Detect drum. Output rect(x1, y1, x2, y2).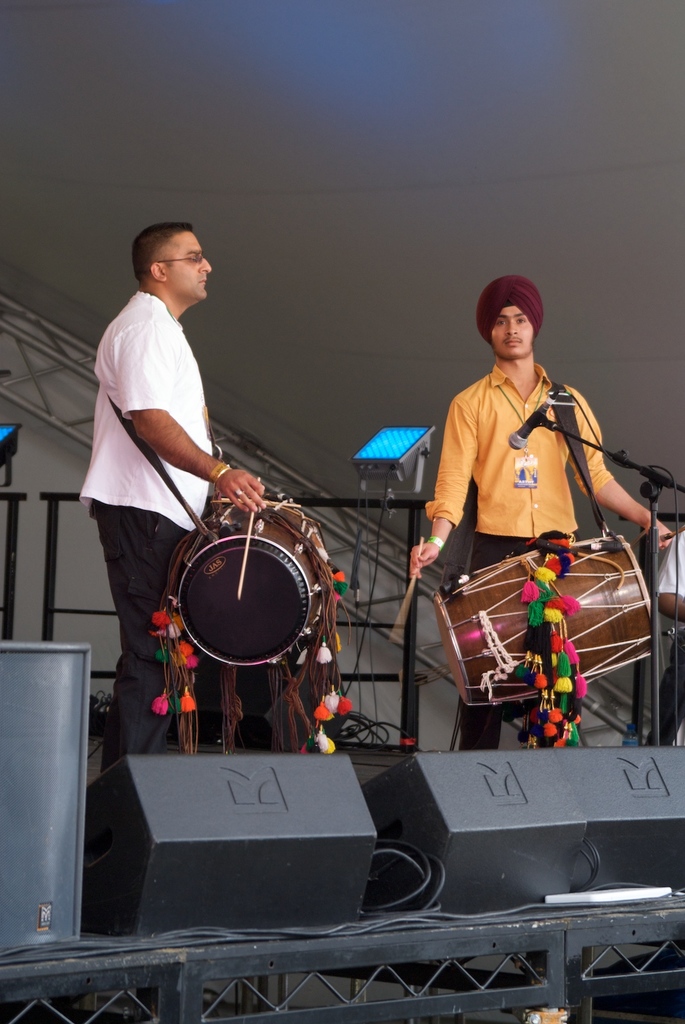
rect(175, 497, 332, 669).
